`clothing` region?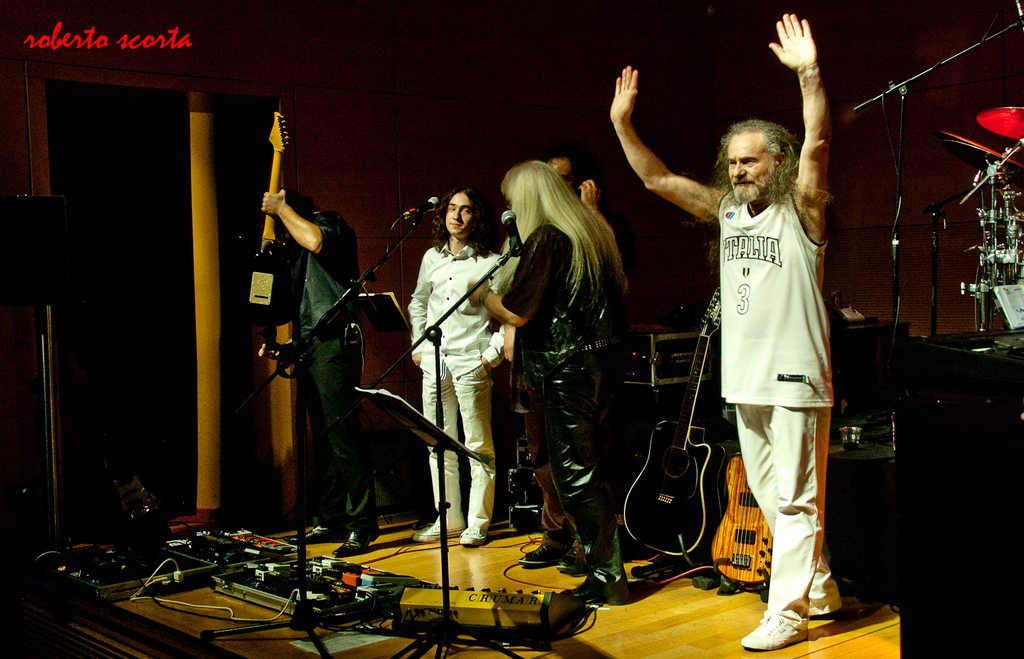
locate(688, 138, 851, 593)
